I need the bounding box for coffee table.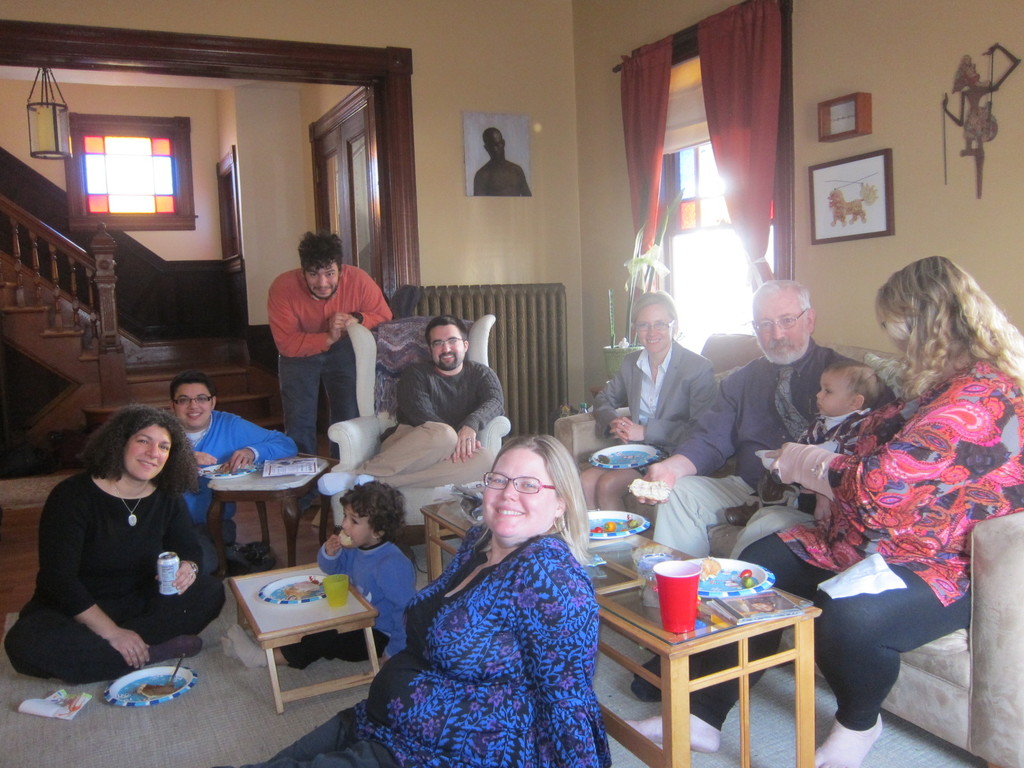
Here it is: left=172, top=436, right=319, bottom=585.
